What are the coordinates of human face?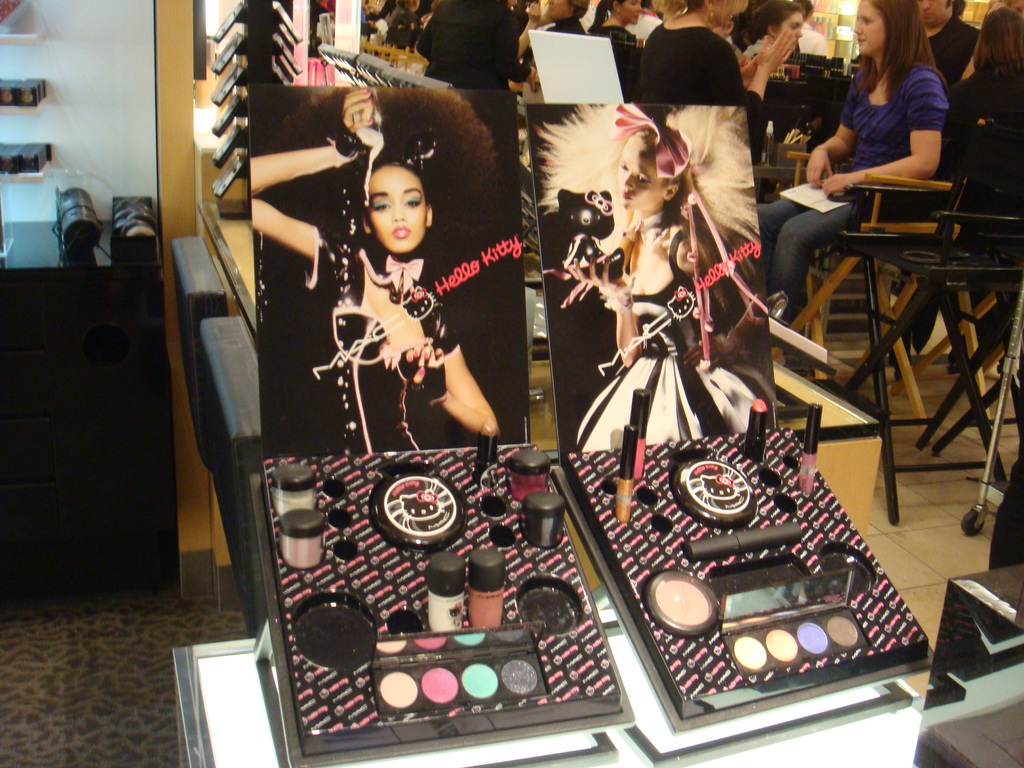
<box>547,0,573,20</box>.
